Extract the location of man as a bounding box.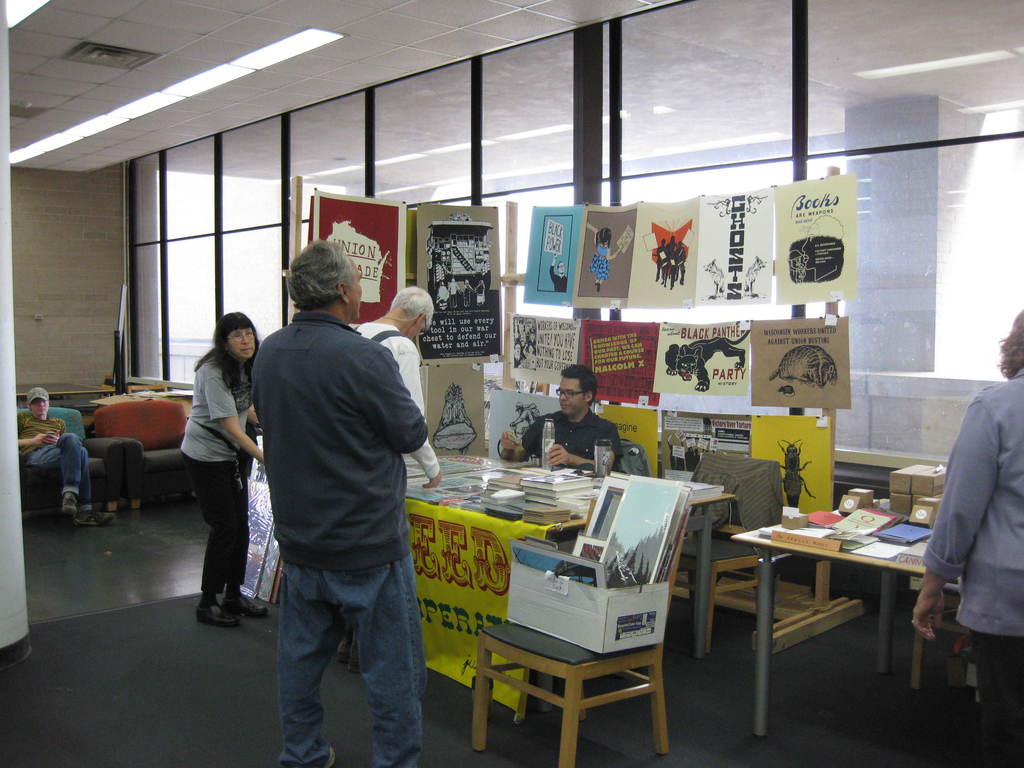
region(10, 384, 104, 520).
